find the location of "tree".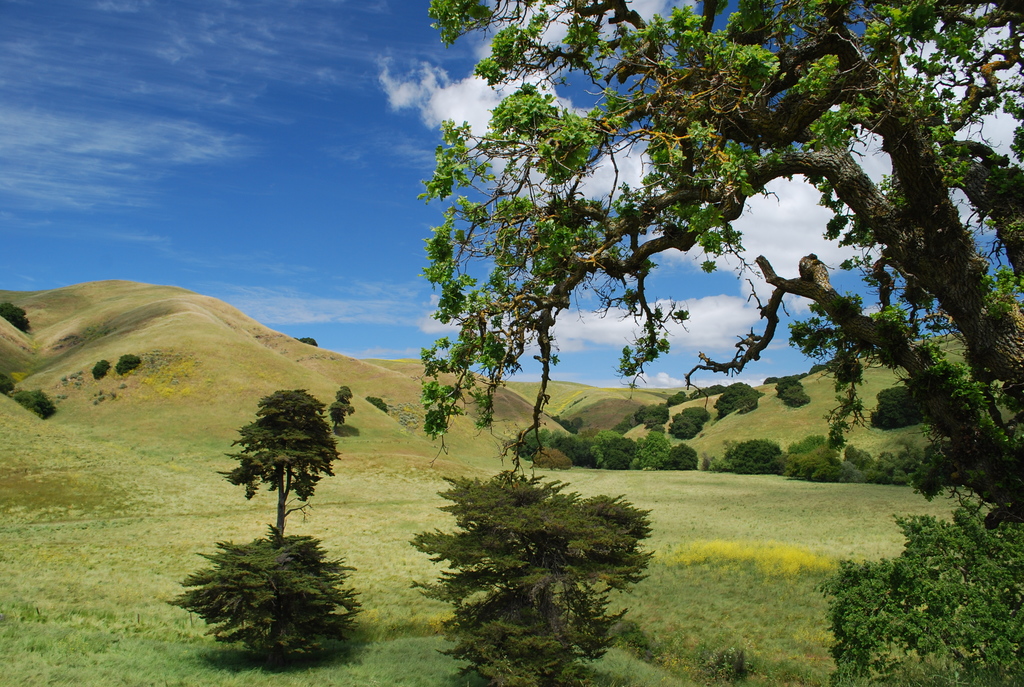
Location: detection(361, 4, 986, 529).
